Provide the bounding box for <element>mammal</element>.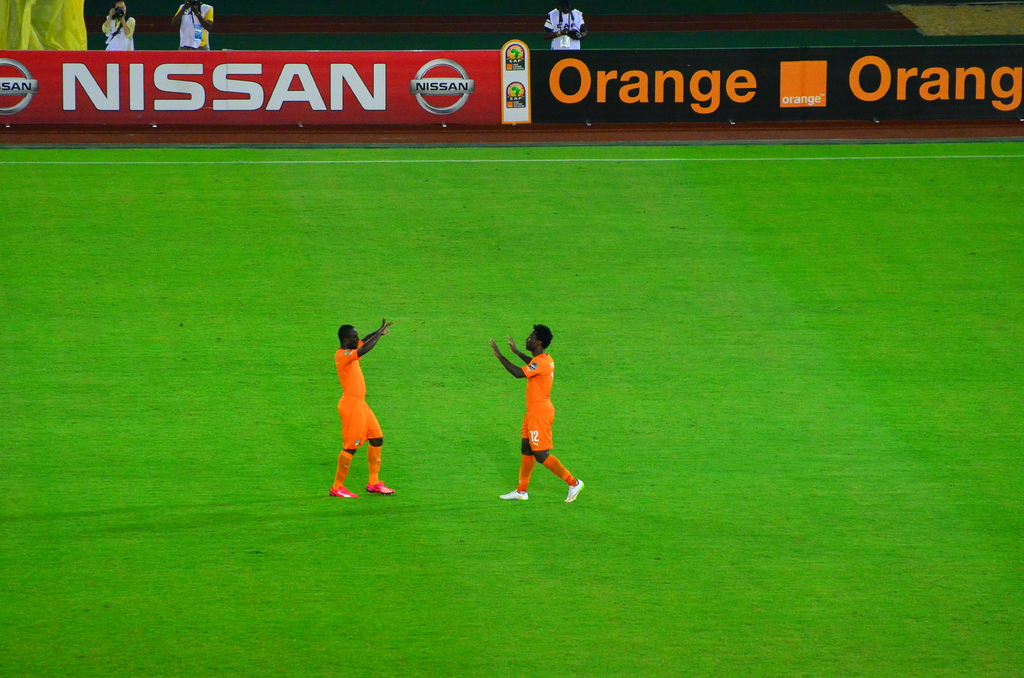
(left=102, top=0, right=138, bottom=51).
